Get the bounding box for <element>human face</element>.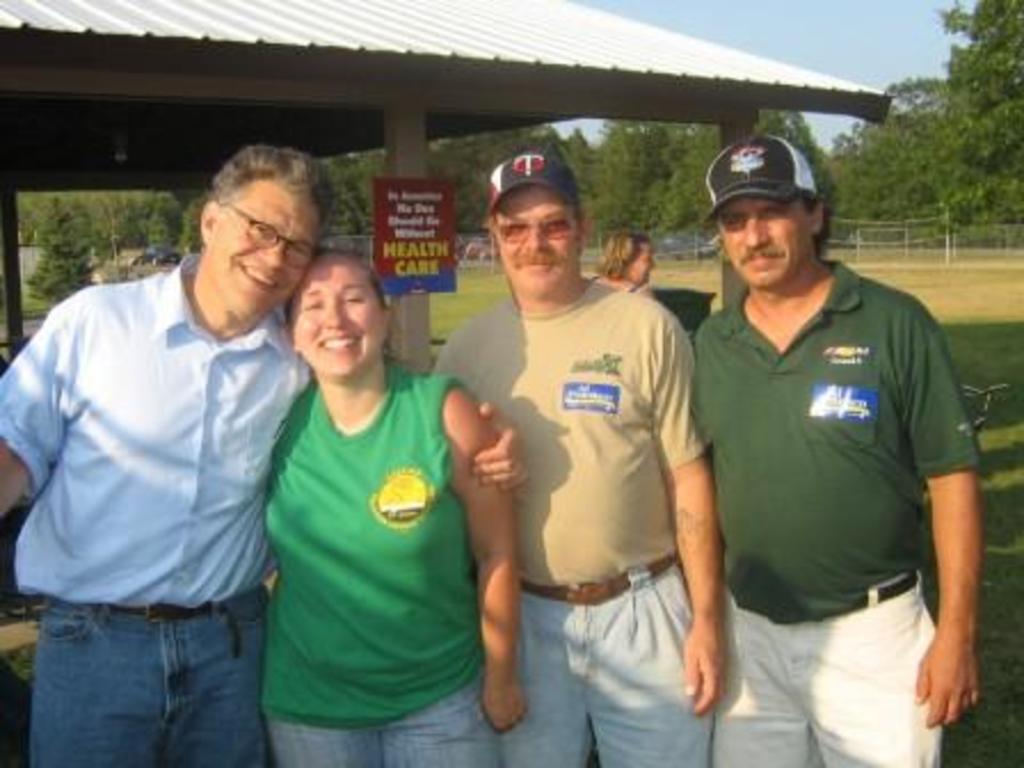
left=290, top=263, right=393, bottom=375.
